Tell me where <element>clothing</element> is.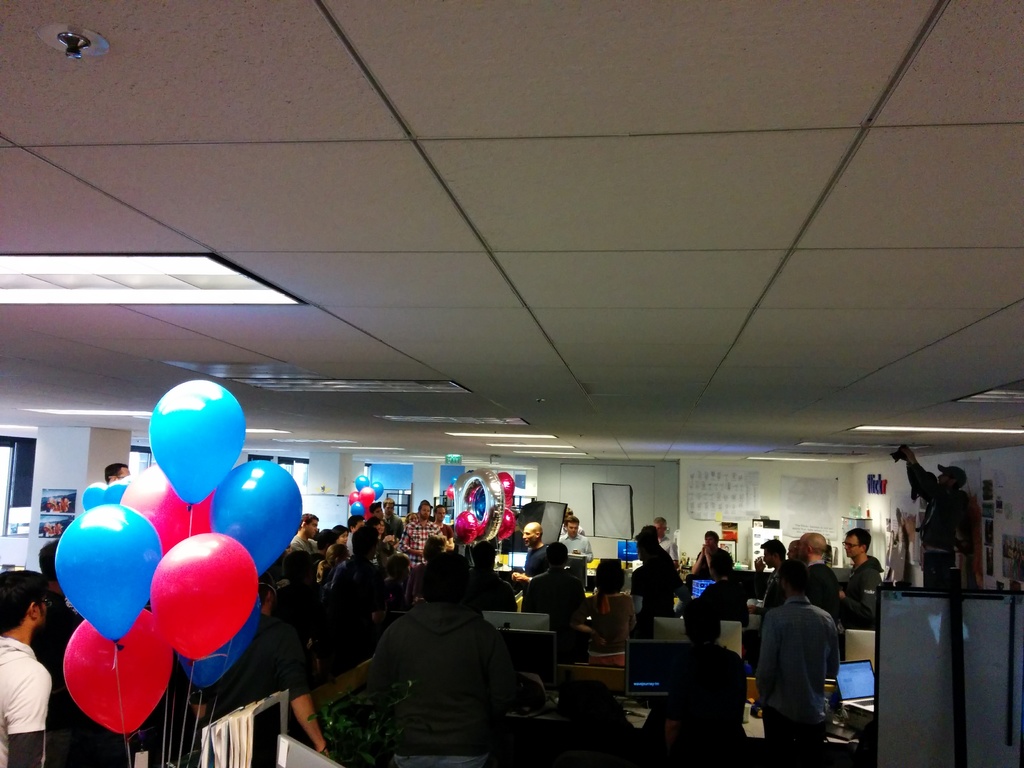
<element>clothing</element> is at [left=523, top=568, right=594, bottom=662].
